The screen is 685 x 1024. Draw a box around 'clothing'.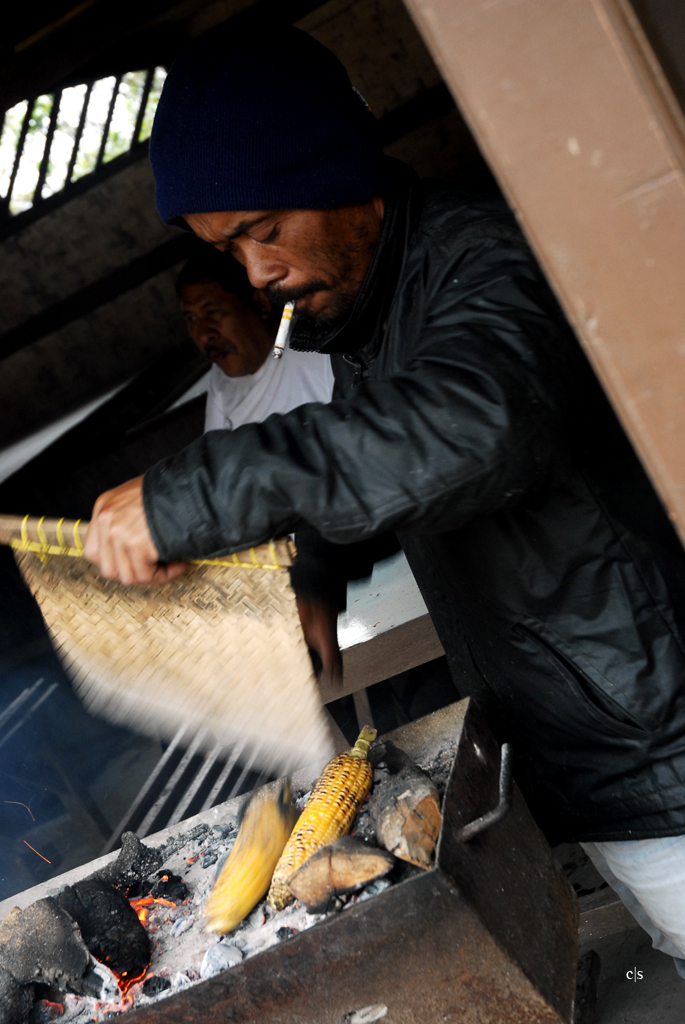
left=141, top=187, right=684, bottom=973.
